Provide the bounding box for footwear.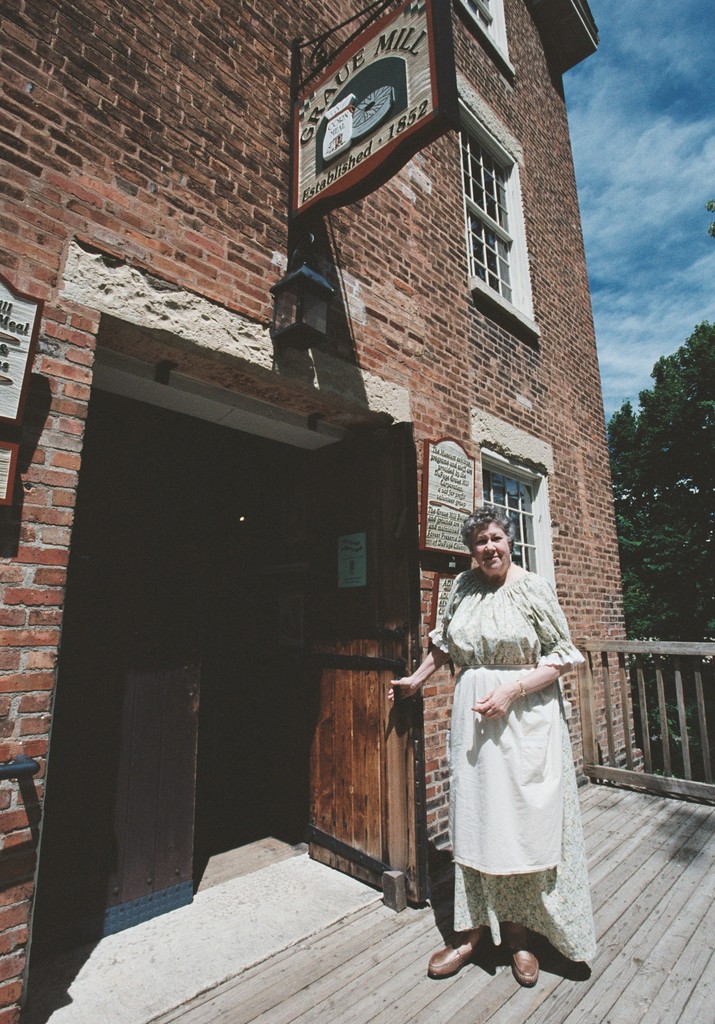
box(427, 939, 483, 984).
